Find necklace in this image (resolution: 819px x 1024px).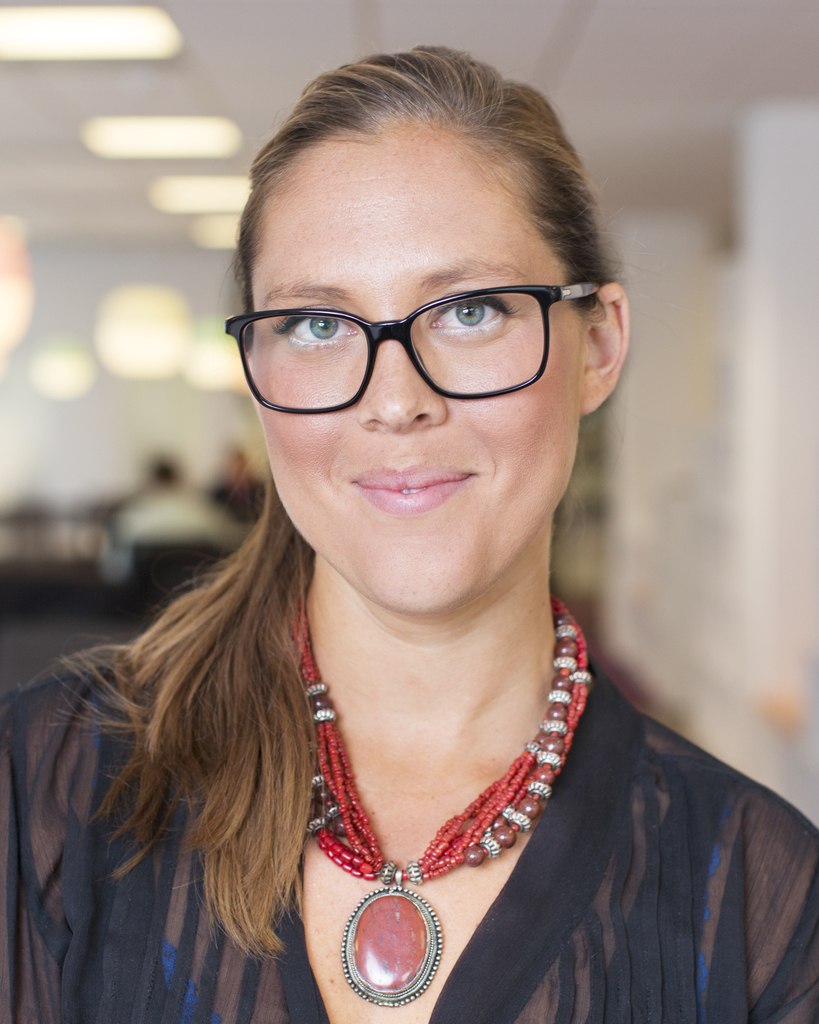
l=278, t=584, r=575, b=970.
